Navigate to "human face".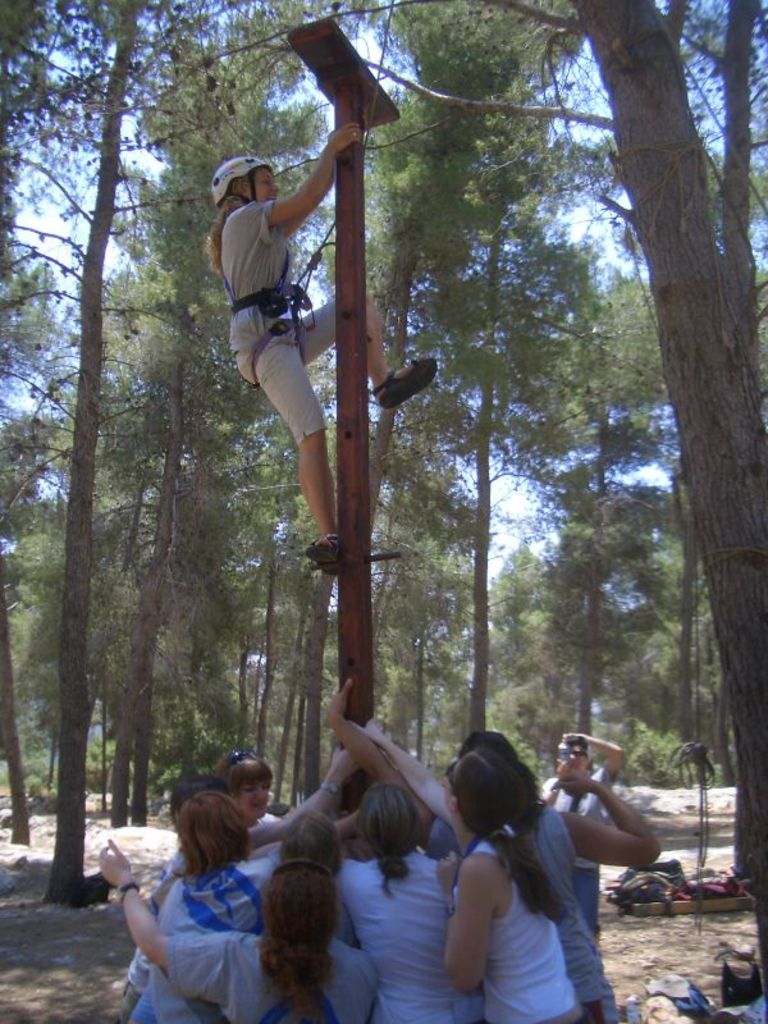
Navigation target: select_region(244, 161, 276, 201).
